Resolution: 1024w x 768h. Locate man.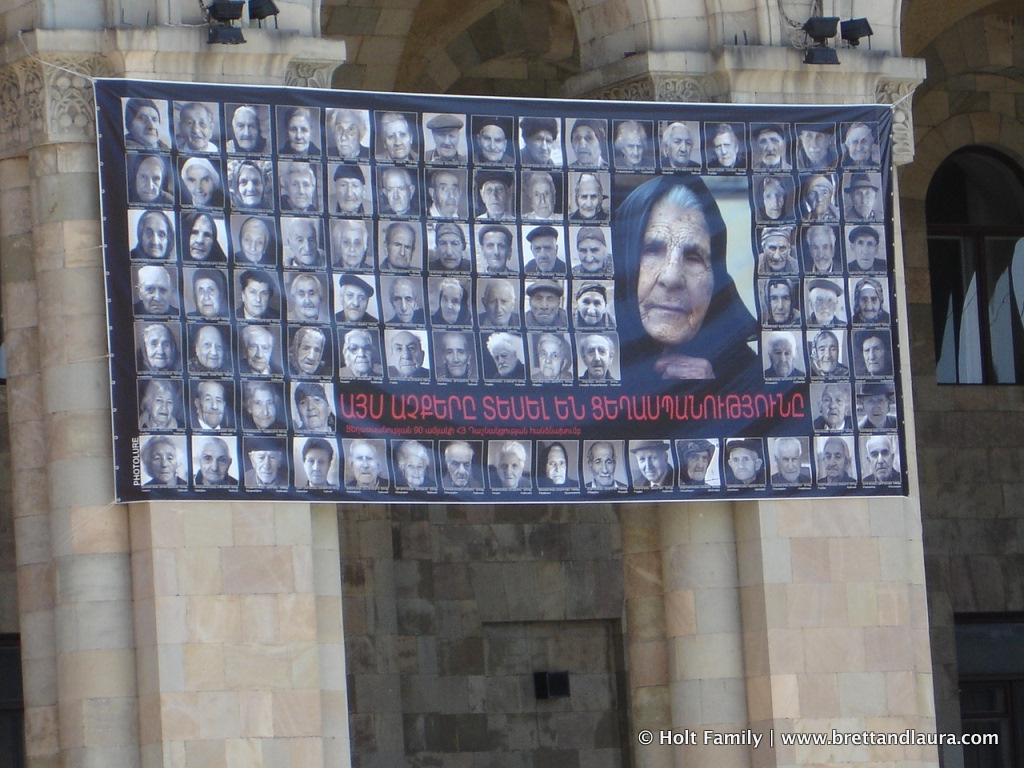
x1=177 y1=158 x2=227 y2=206.
